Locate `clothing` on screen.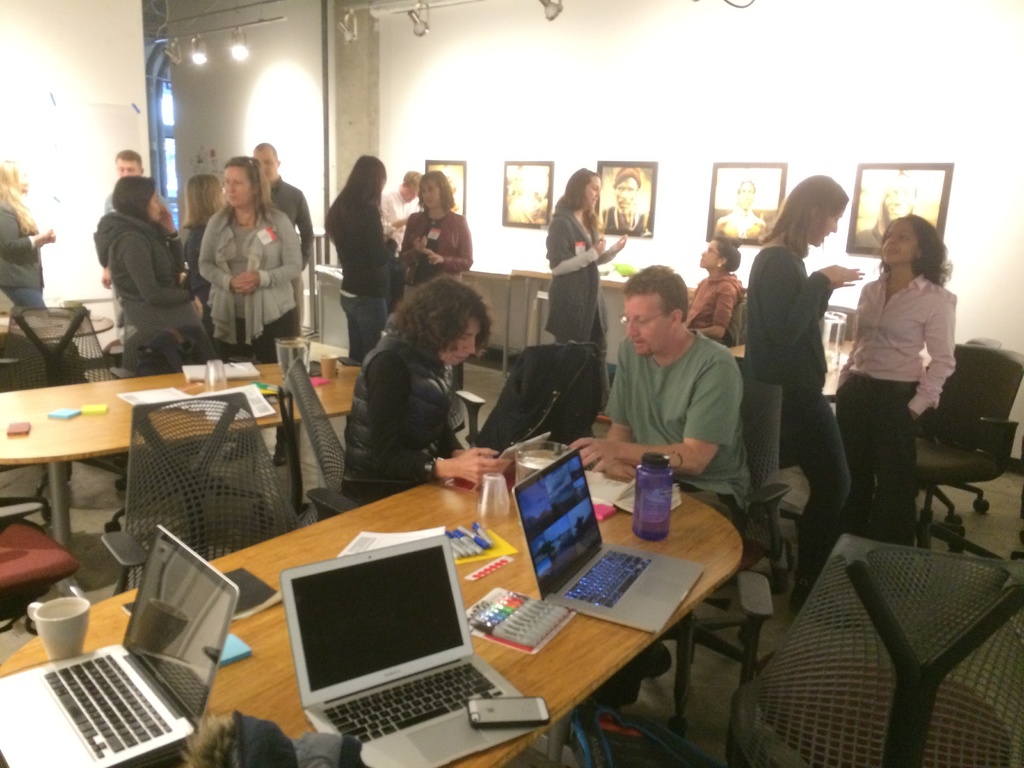
On screen at box(685, 269, 760, 350).
